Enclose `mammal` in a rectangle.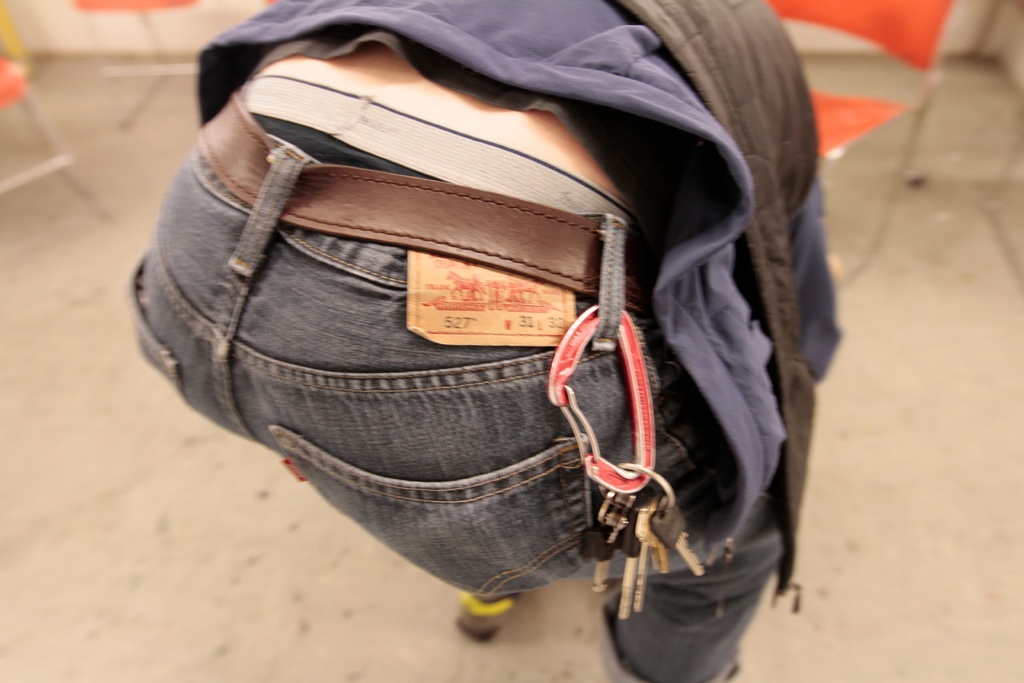
bbox(118, 17, 838, 677).
